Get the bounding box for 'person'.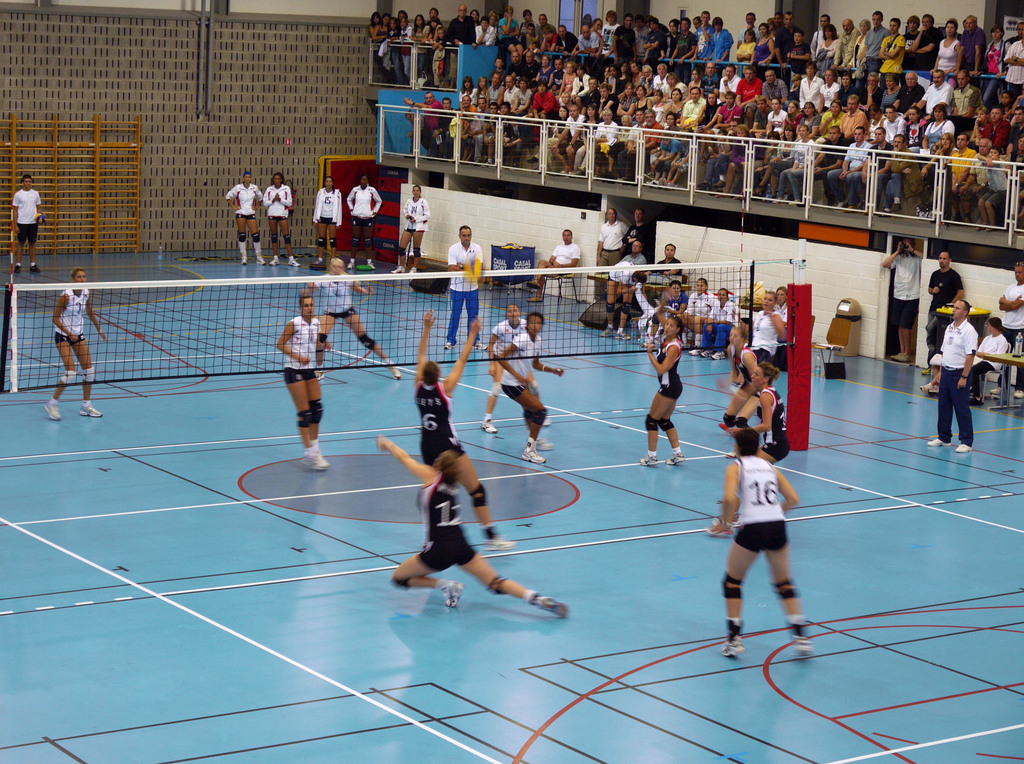
924, 248, 968, 366.
